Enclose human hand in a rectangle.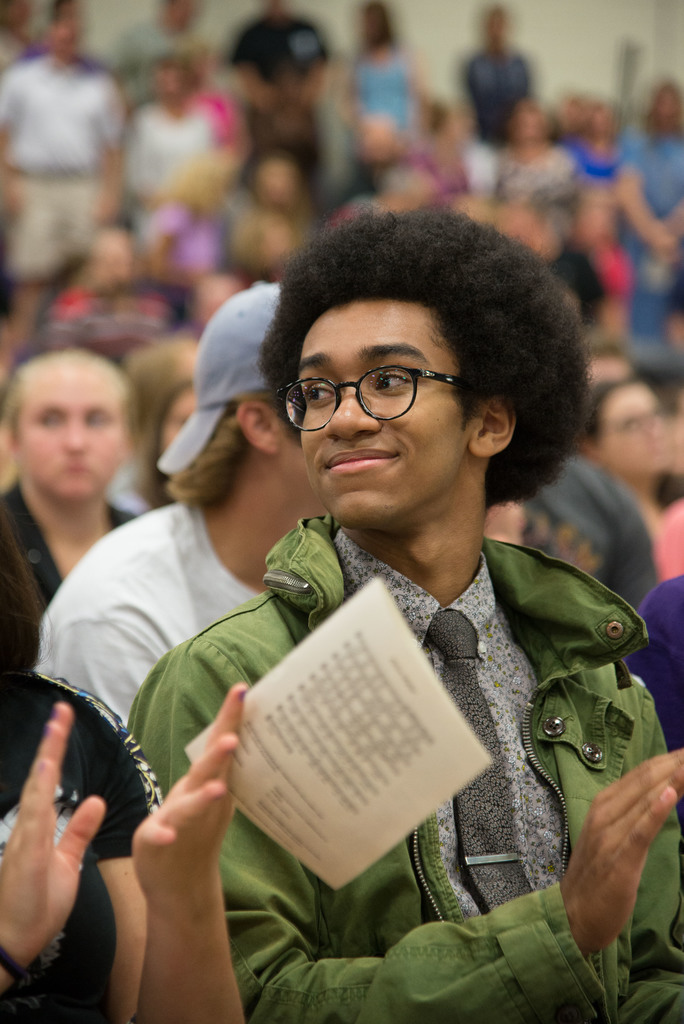
[0,701,109,961].
